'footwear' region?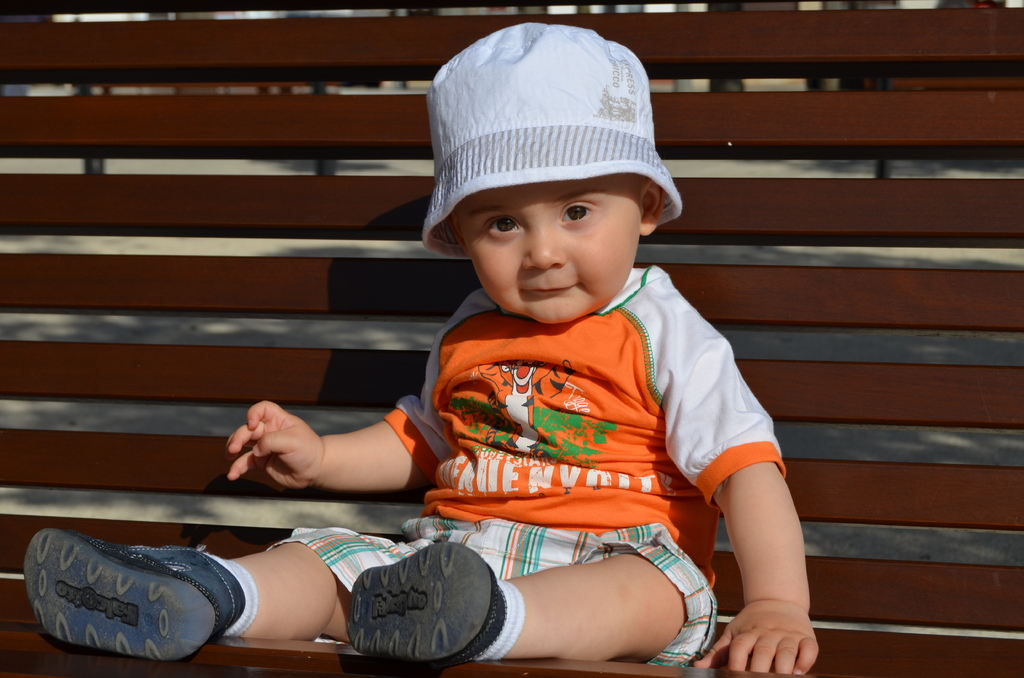
region(344, 541, 509, 670)
